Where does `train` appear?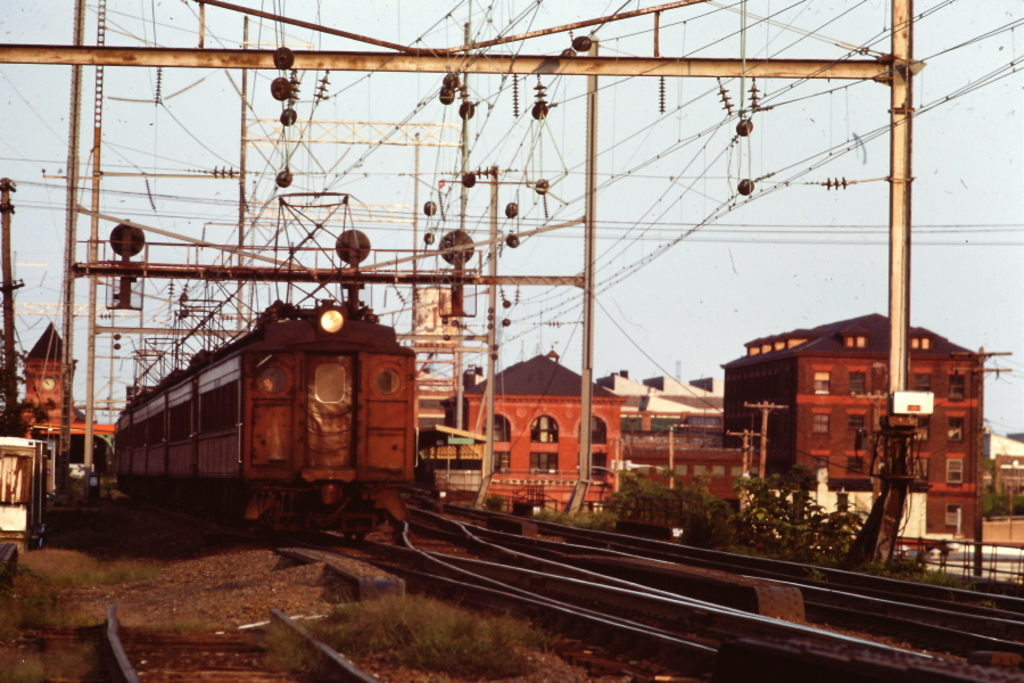
Appears at <region>110, 194, 415, 528</region>.
